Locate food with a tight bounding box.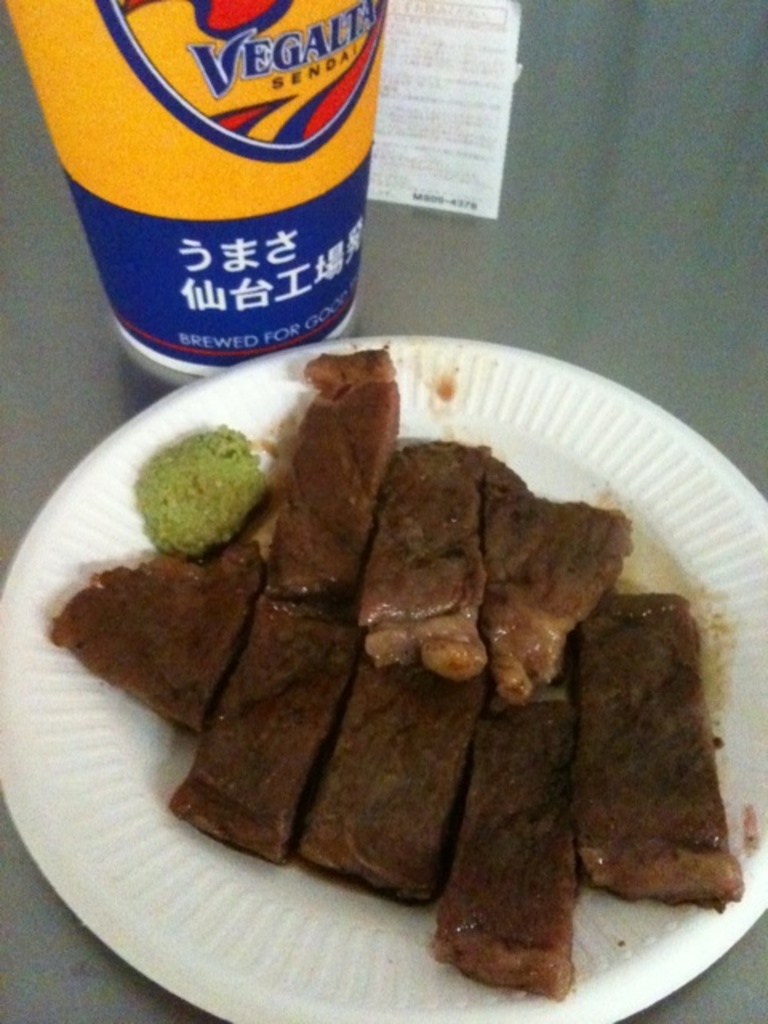
locate(483, 443, 635, 698).
